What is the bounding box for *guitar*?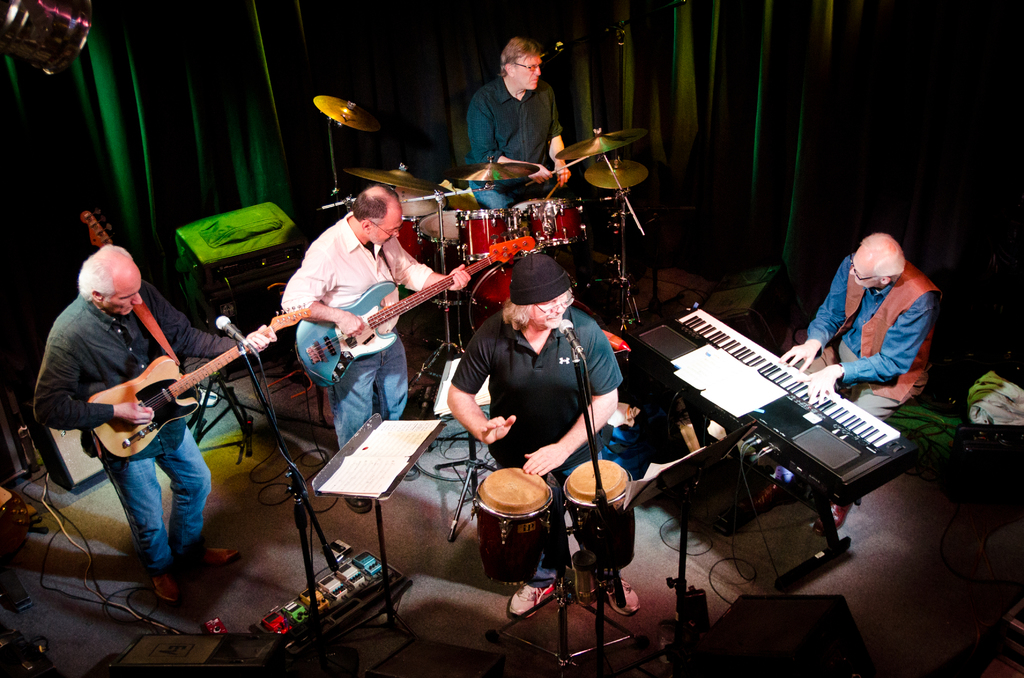
[left=90, top=298, right=309, bottom=458].
